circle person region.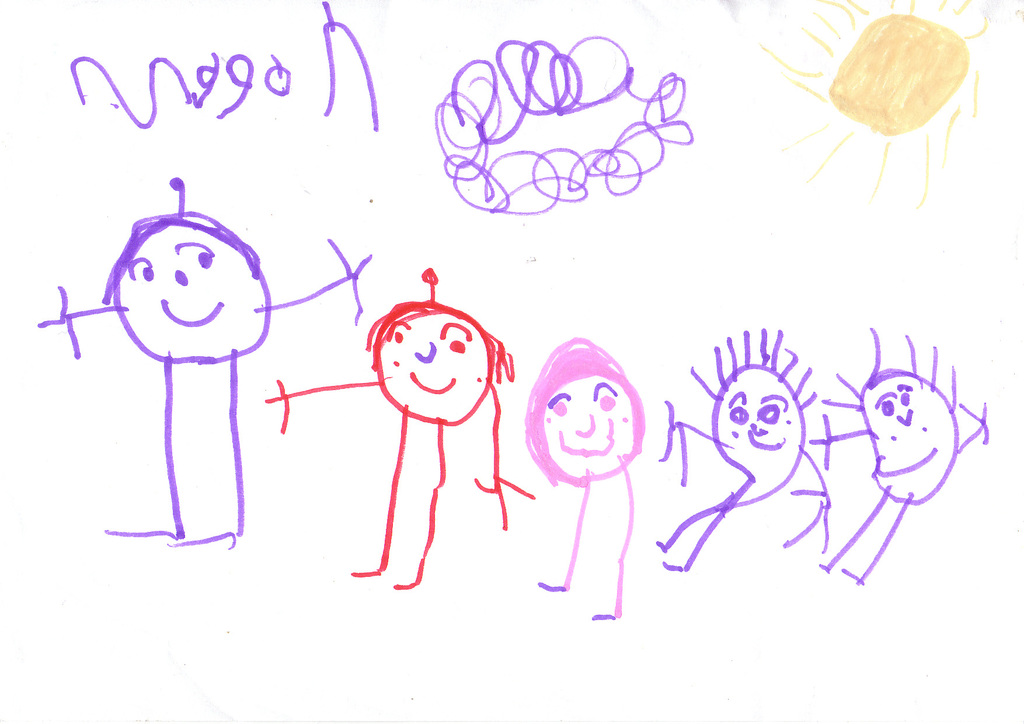
Region: [left=655, top=330, right=831, bottom=570].
